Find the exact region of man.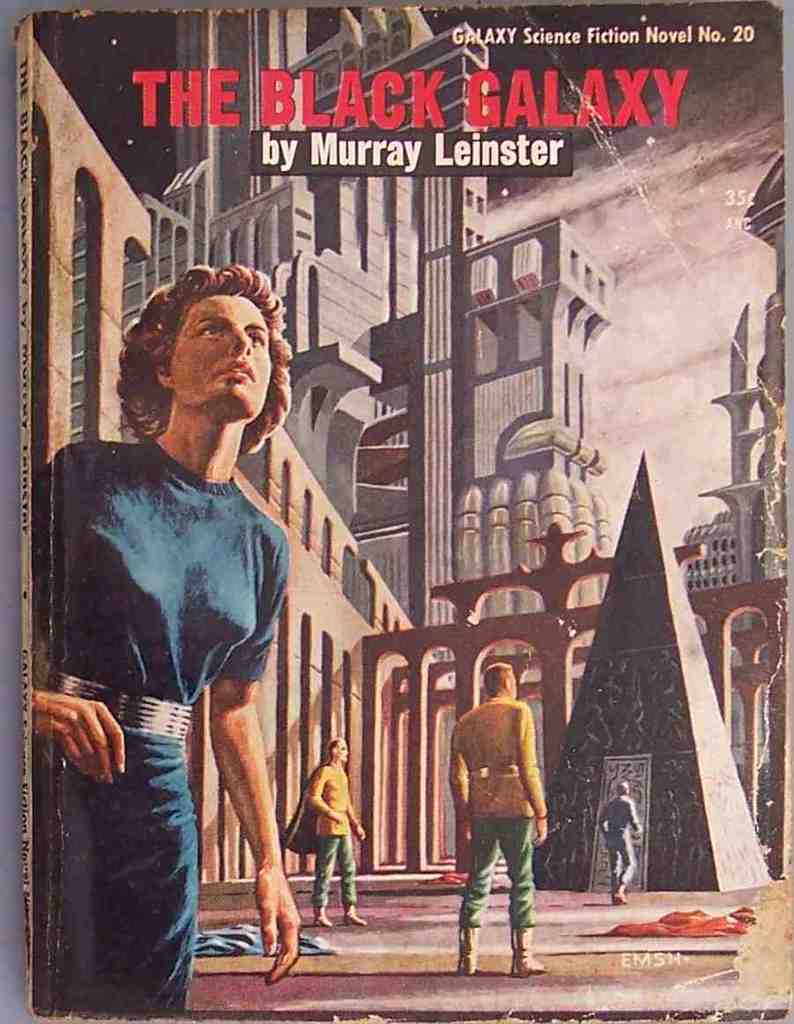
Exact region: <box>274,738,371,925</box>.
